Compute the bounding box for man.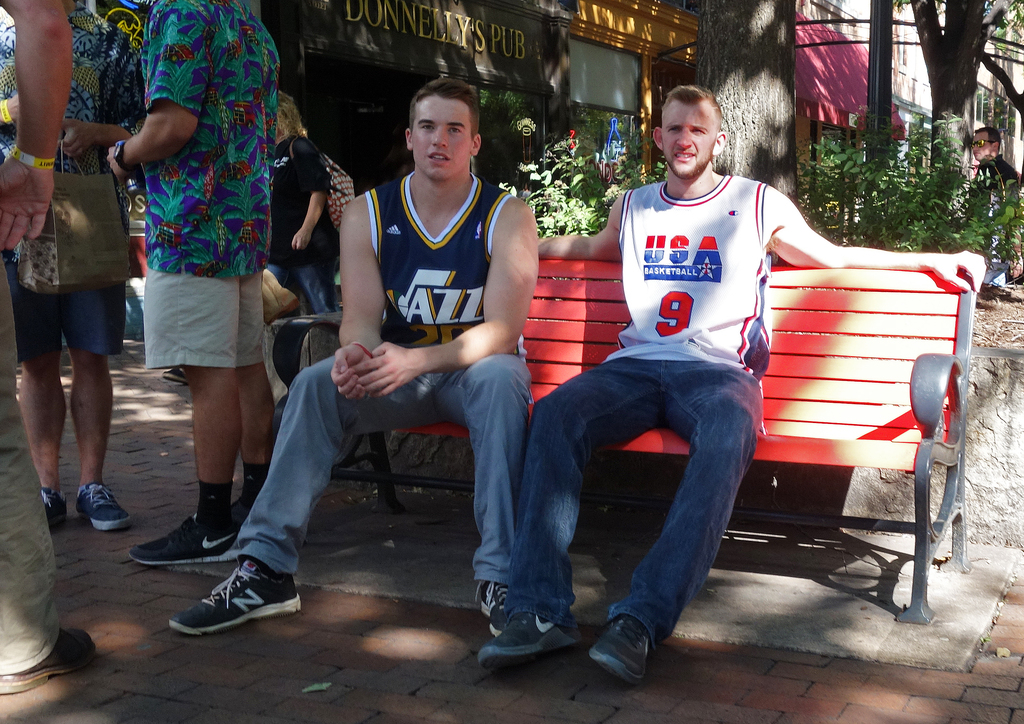
(left=476, top=83, right=989, bottom=682).
